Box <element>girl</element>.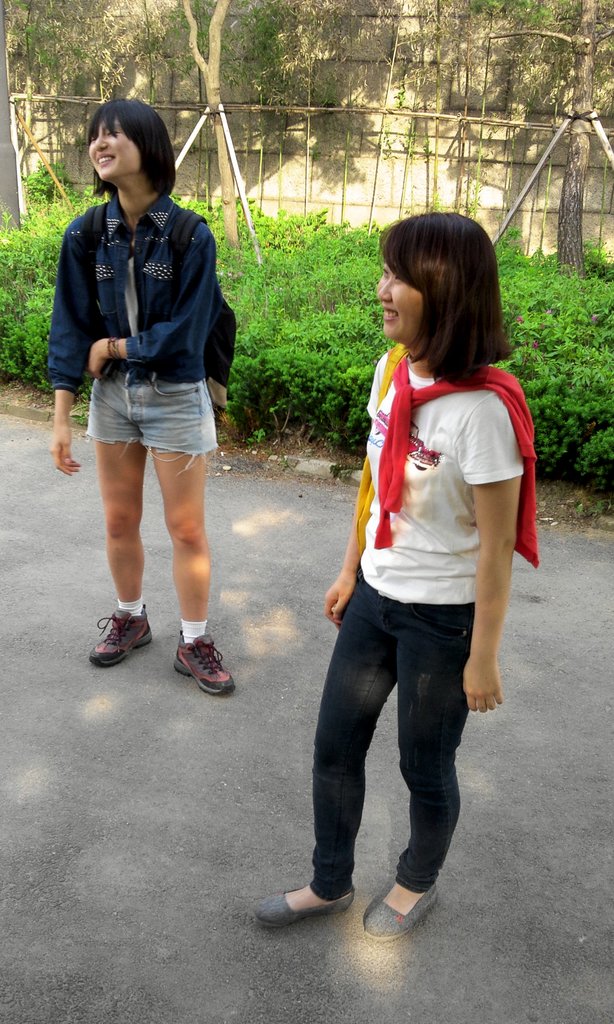
(left=50, top=95, right=238, bottom=703).
